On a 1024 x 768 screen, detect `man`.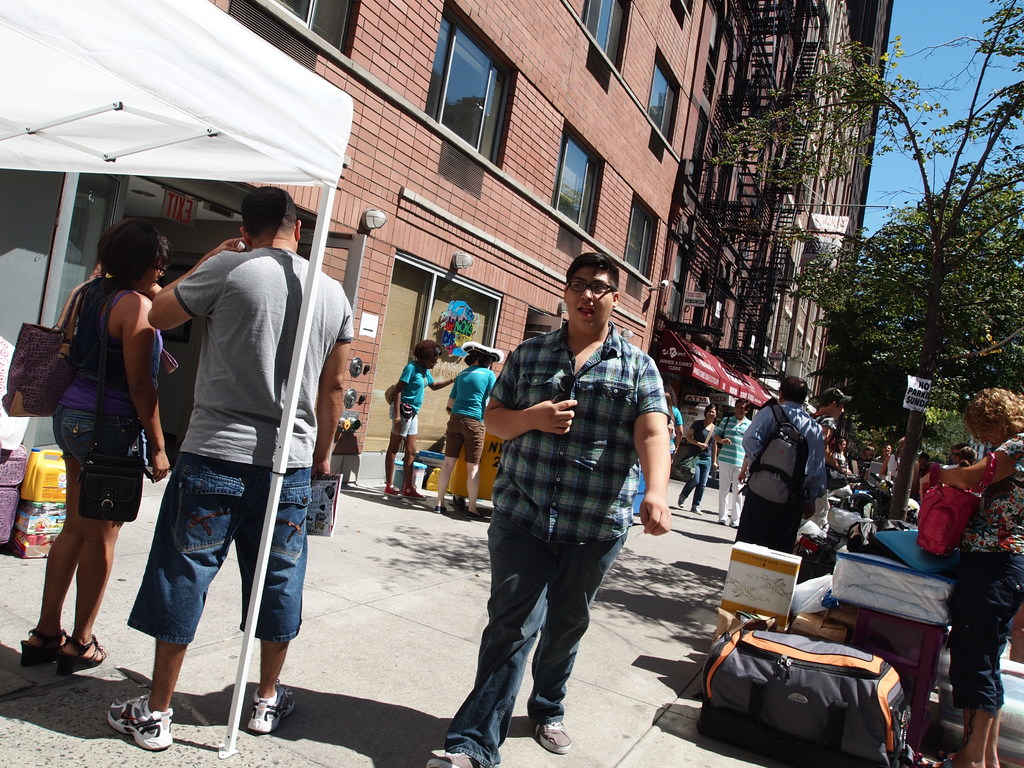
rect(808, 388, 847, 438).
